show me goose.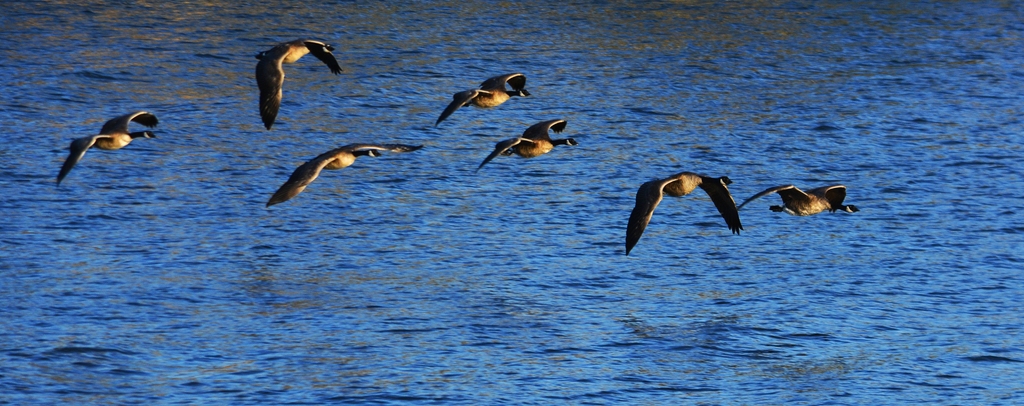
goose is here: 63 108 161 186.
